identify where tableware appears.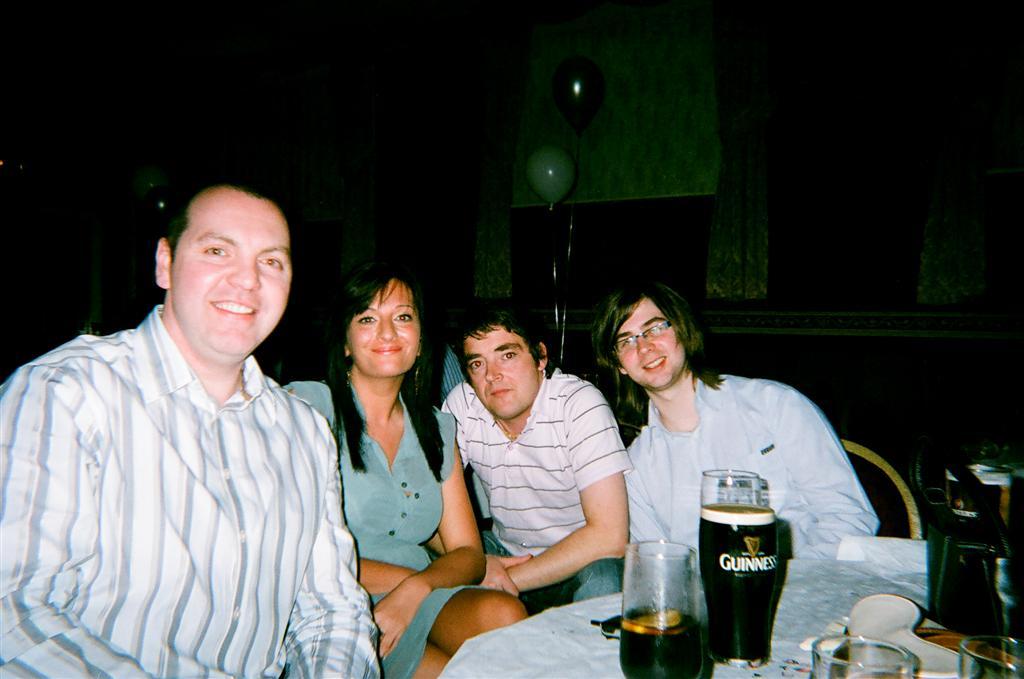
Appears at <bbox>806, 637, 914, 678</bbox>.
